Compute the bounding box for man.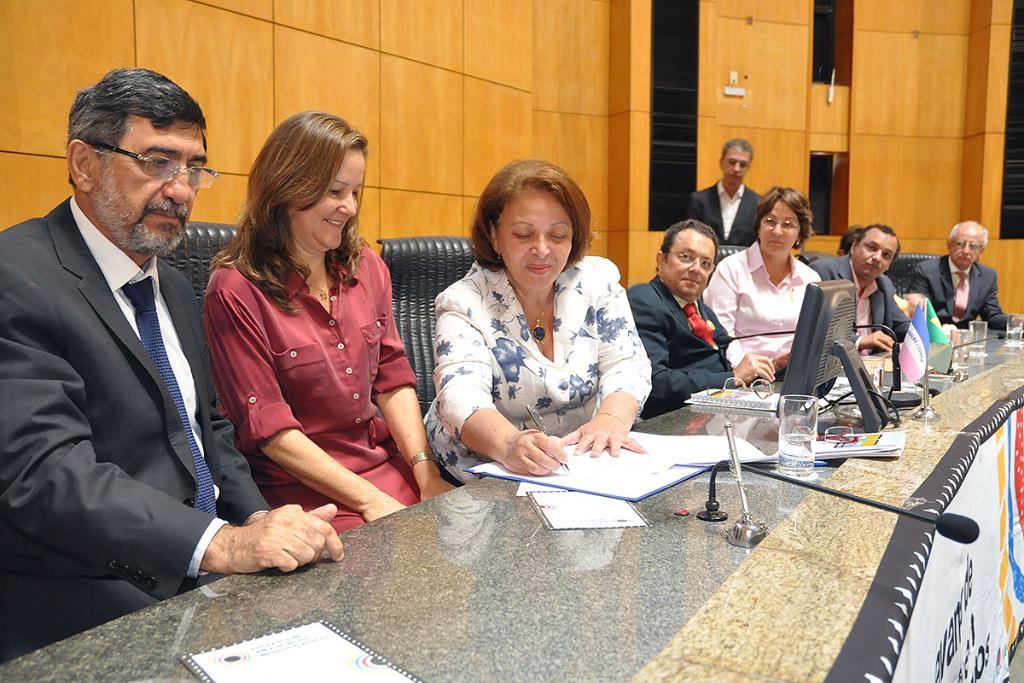
3 50 254 630.
